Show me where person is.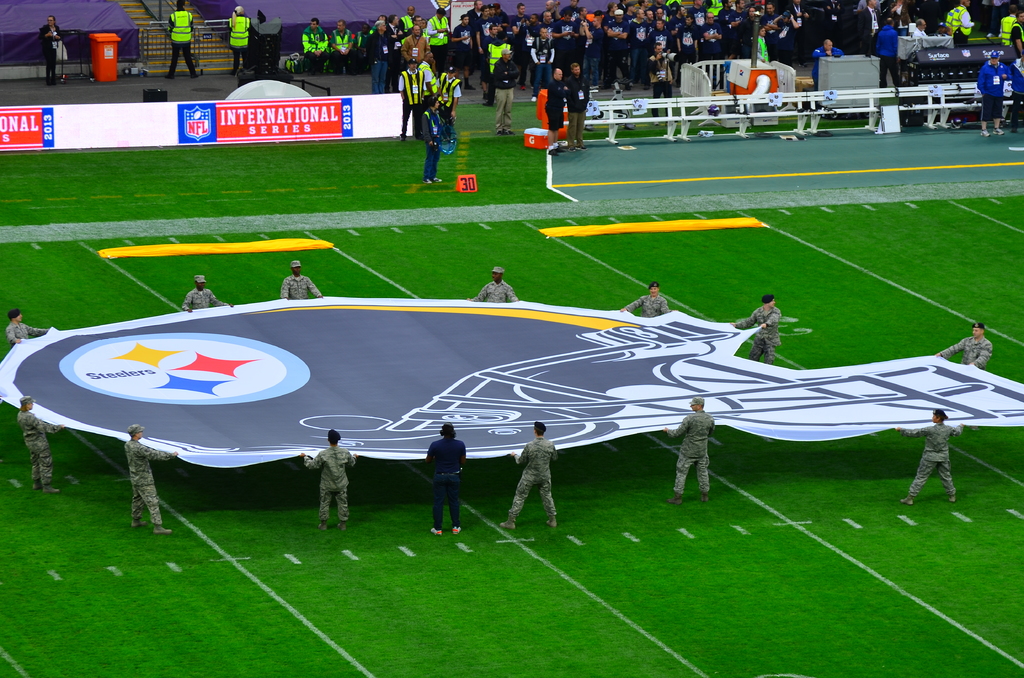
person is at 938, 321, 989, 377.
